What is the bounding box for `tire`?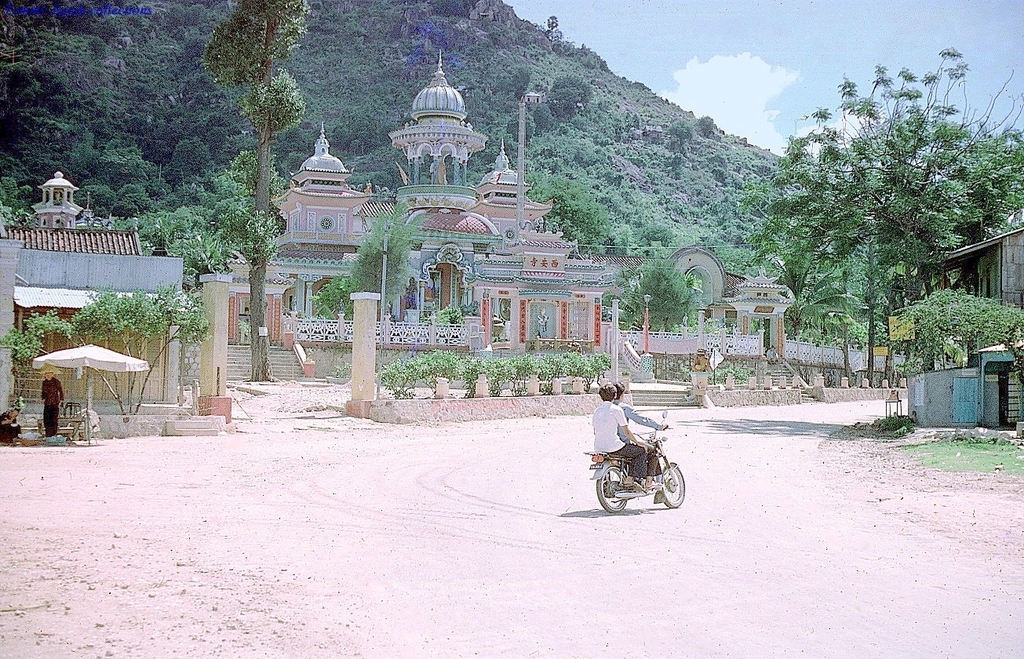
locate(661, 464, 684, 508).
